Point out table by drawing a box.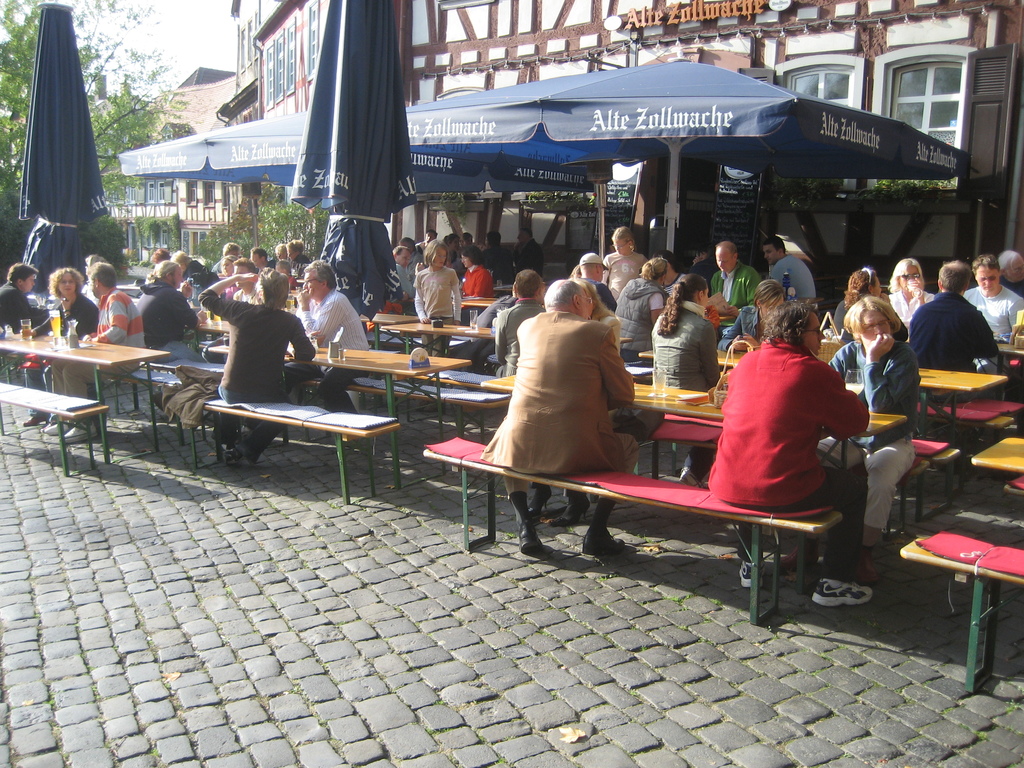
(x1=223, y1=336, x2=472, y2=504).
